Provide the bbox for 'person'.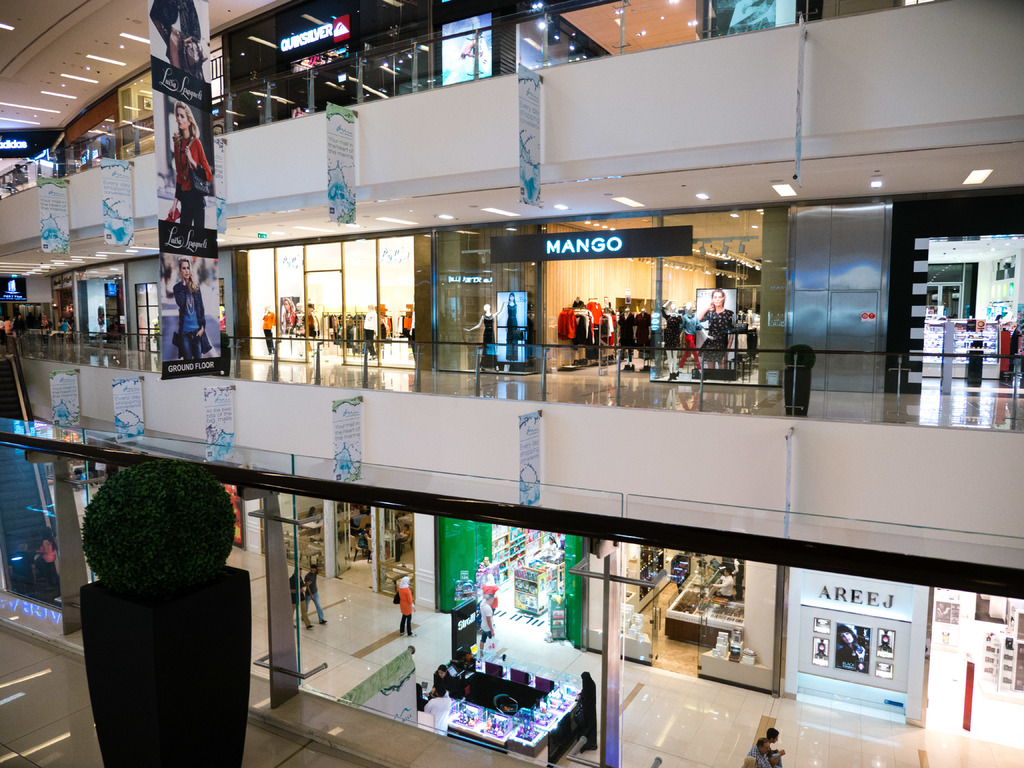
locate(463, 303, 494, 369).
